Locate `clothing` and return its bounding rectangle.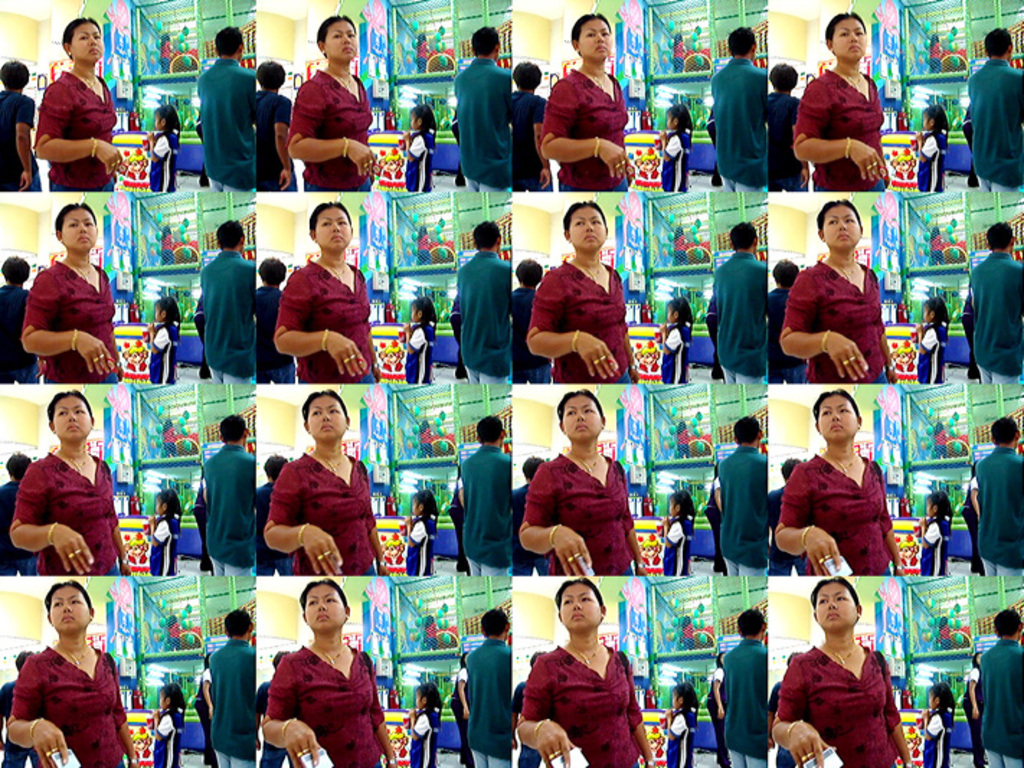
(256, 288, 295, 388).
